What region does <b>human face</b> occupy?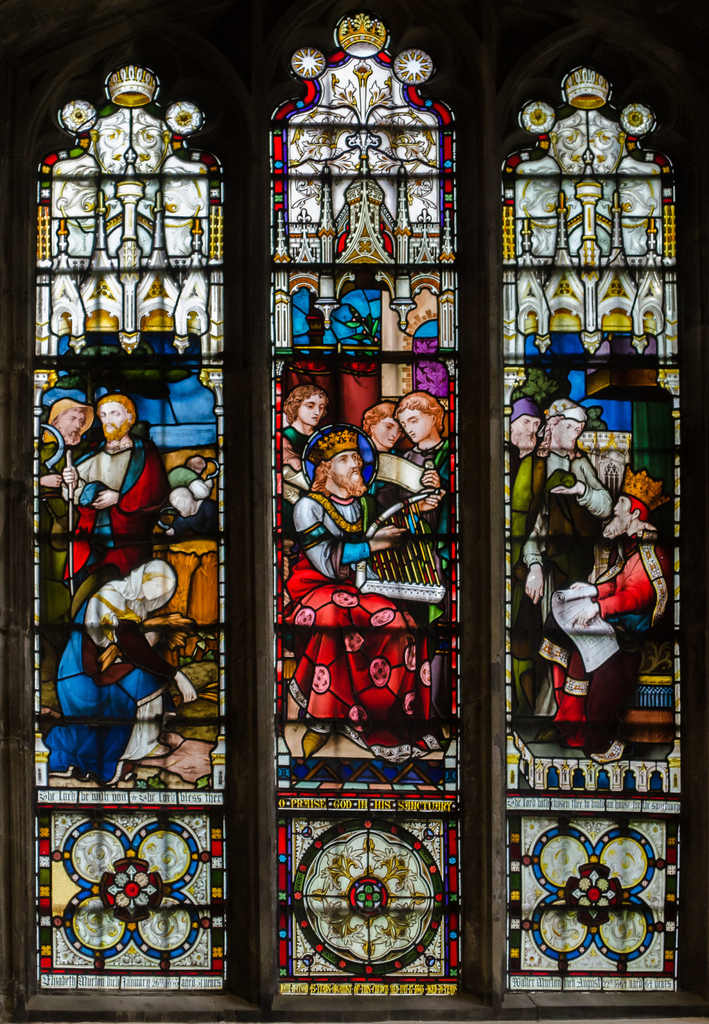
298, 394, 330, 428.
